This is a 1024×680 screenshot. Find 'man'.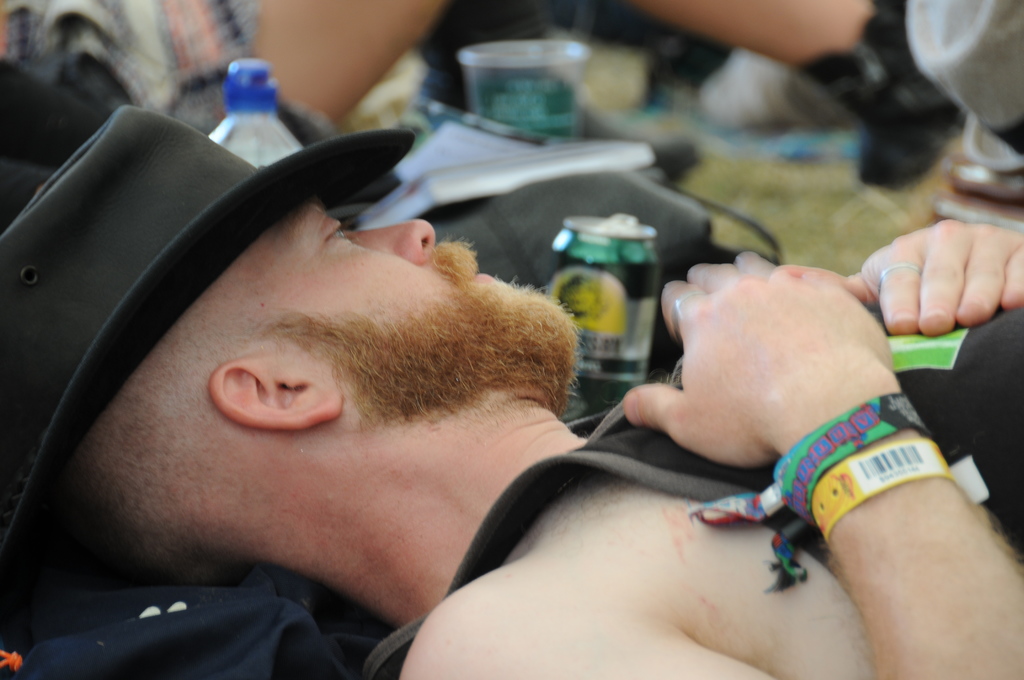
Bounding box: <bbox>141, 136, 956, 658</bbox>.
